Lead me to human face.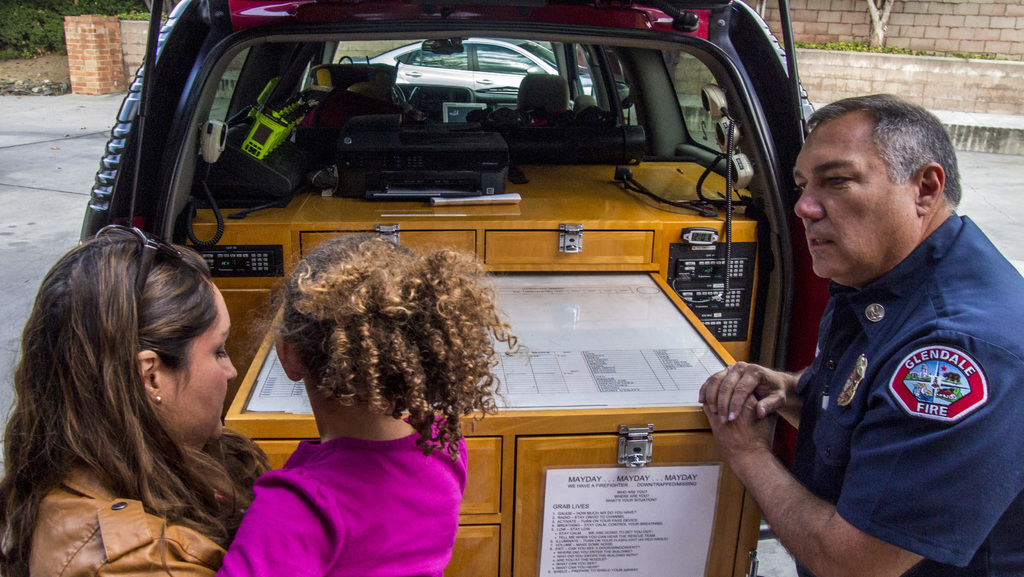
Lead to box(794, 131, 910, 274).
